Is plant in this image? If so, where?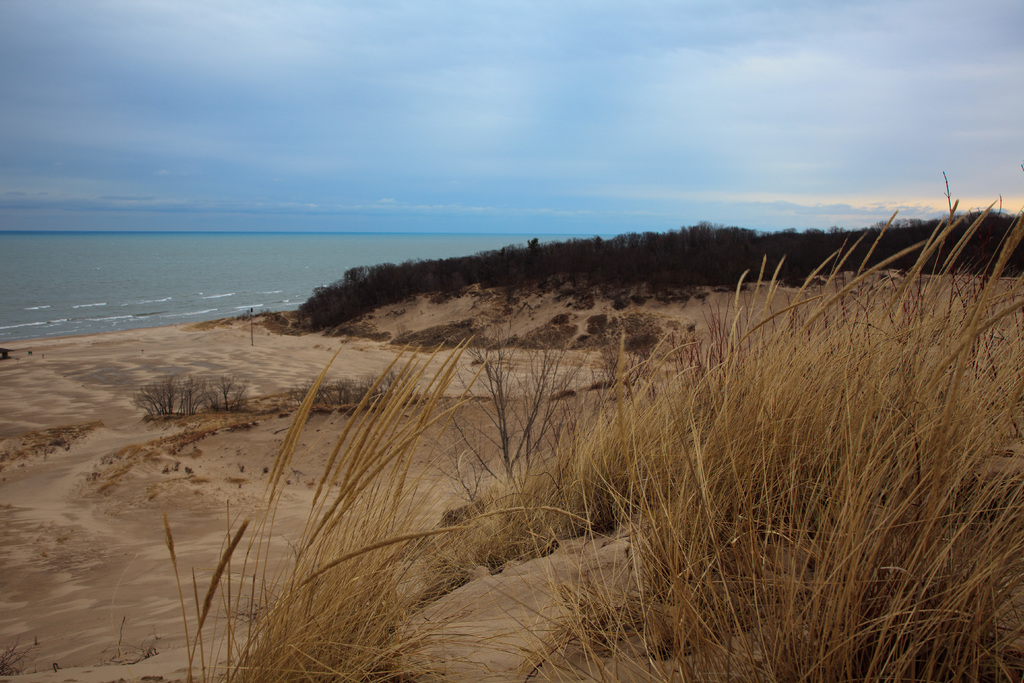
Yes, at rect(0, 635, 43, 677).
